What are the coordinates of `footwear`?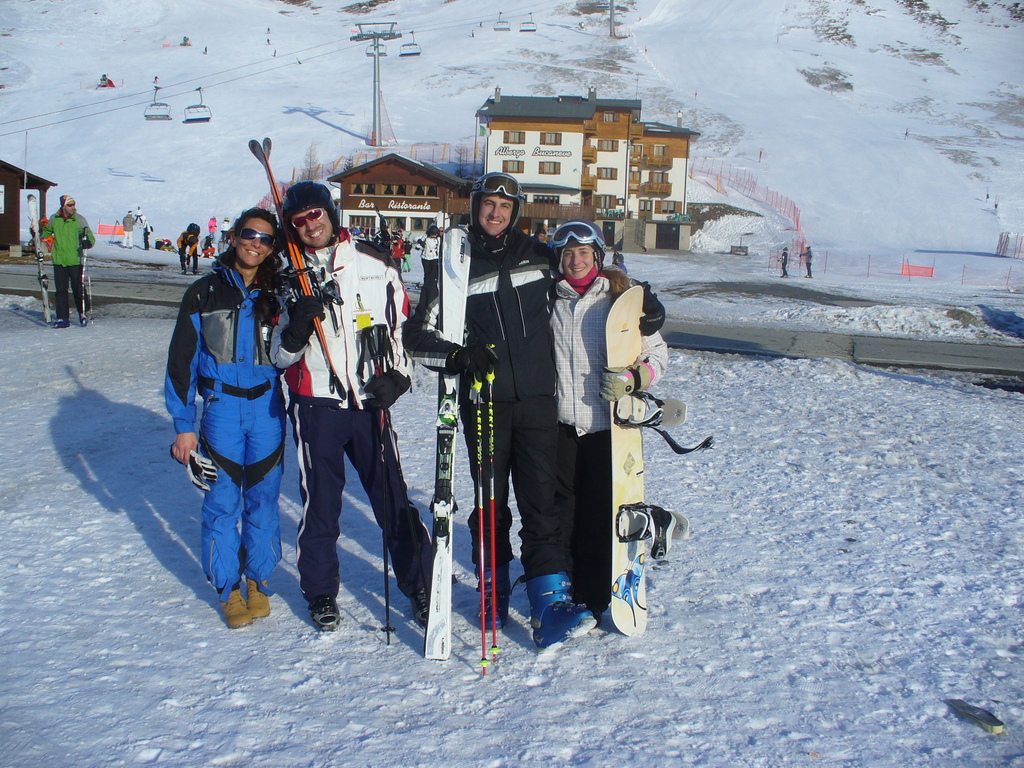
detection(54, 312, 72, 328).
